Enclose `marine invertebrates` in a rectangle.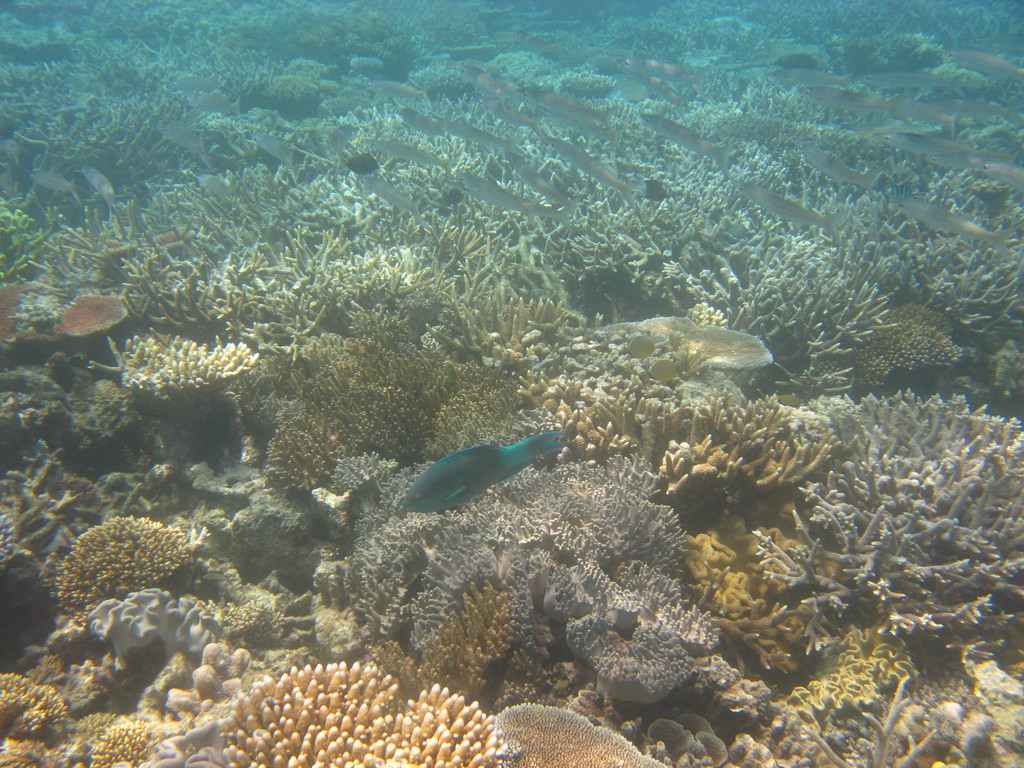
left=216, top=316, right=468, bottom=514.
